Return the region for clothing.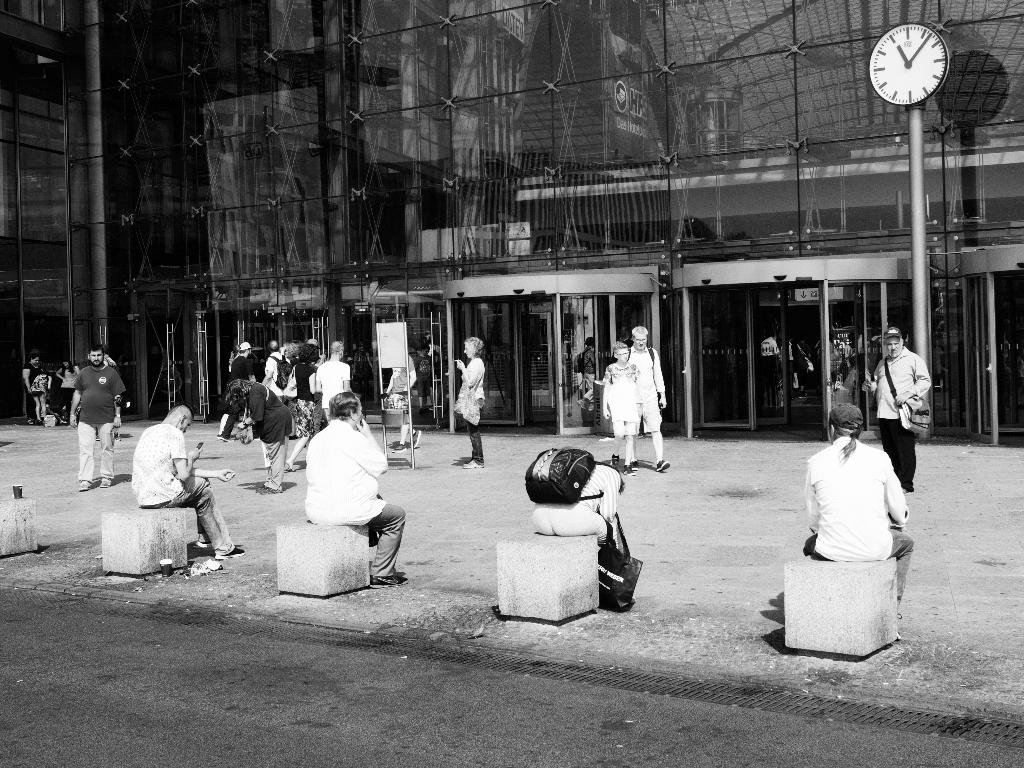
detection(532, 462, 625, 540).
